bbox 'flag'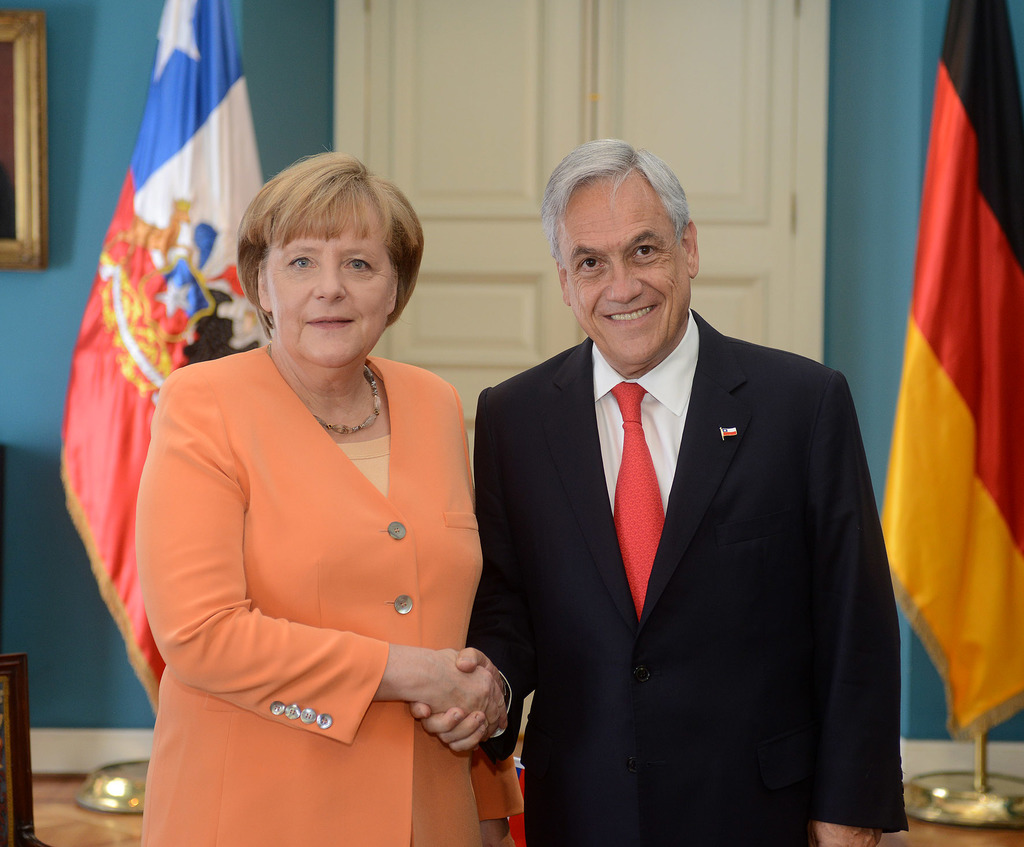
left=867, top=21, right=1010, bottom=817
